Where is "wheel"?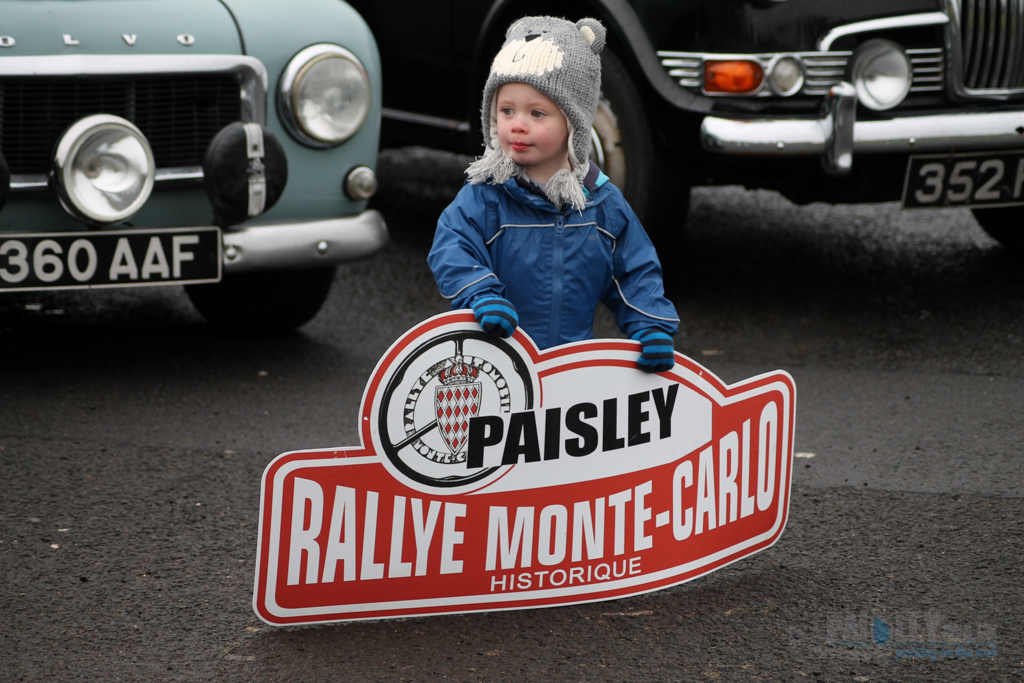
[972, 199, 1023, 247].
